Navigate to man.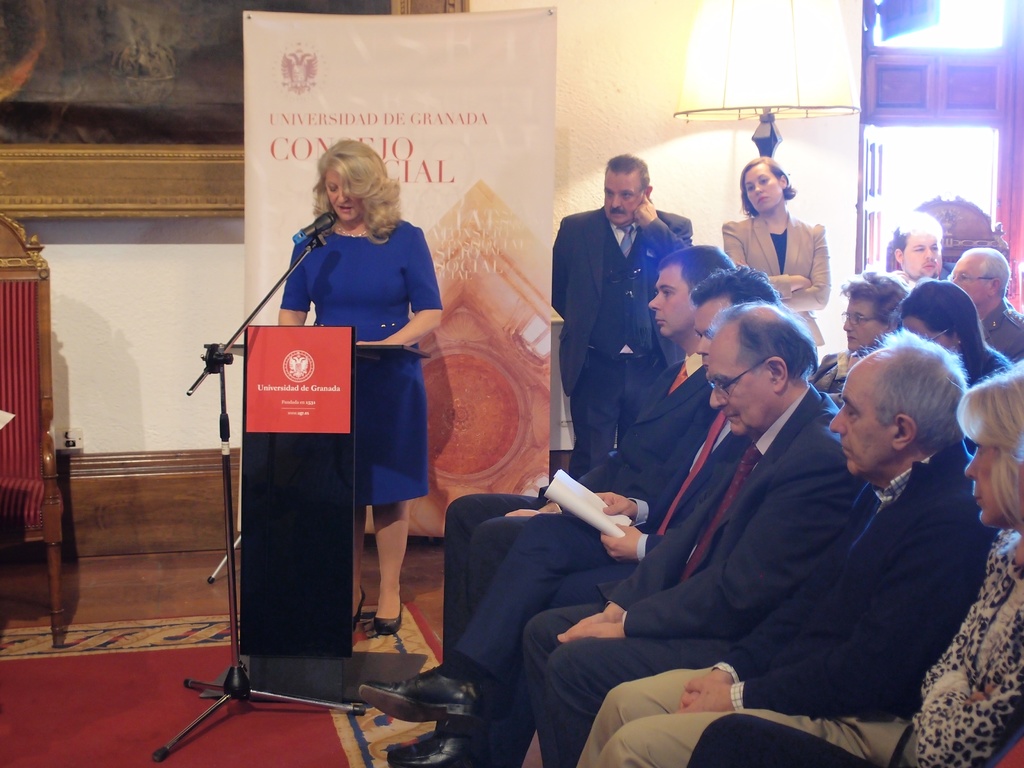
Navigation target: (883,209,944,298).
